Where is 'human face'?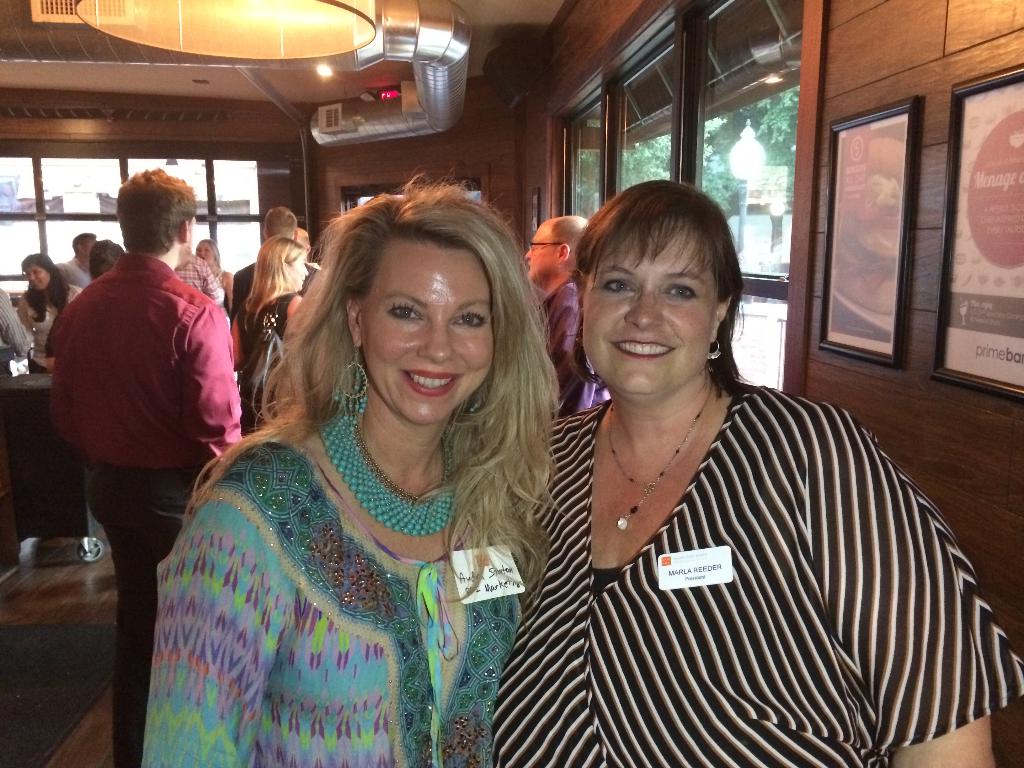
584 217 719 399.
